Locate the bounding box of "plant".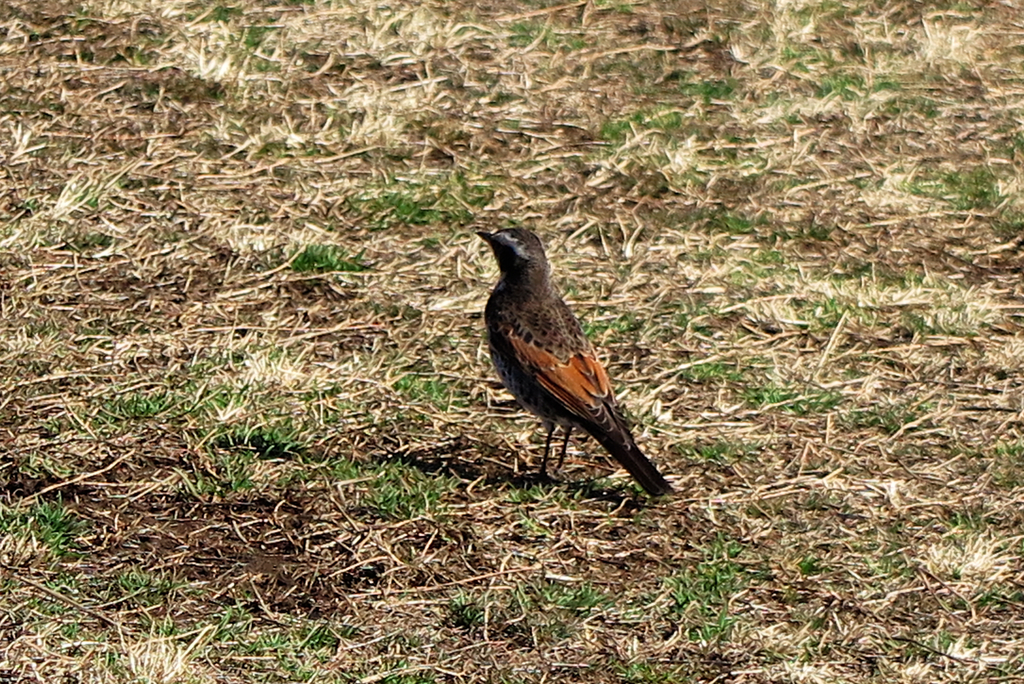
Bounding box: bbox=[111, 567, 168, 602].
